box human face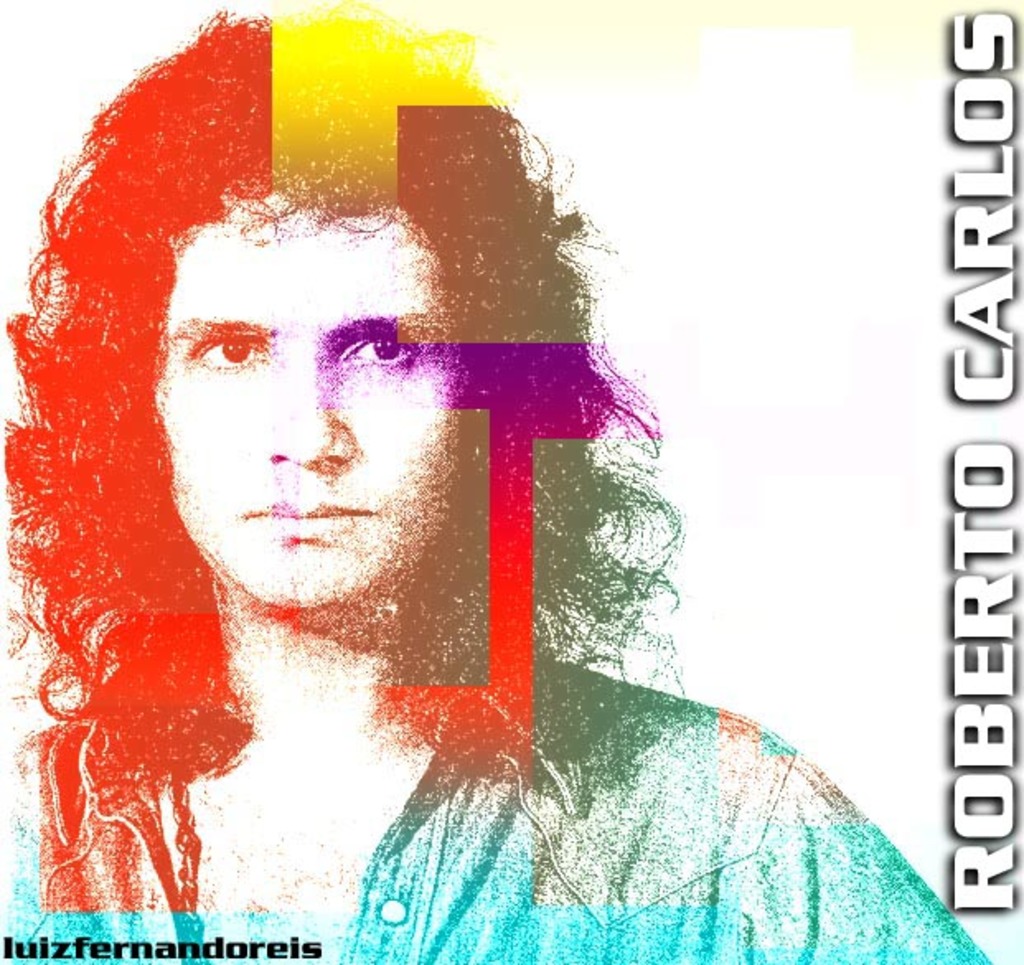
box(153, 186, 463, 610)
